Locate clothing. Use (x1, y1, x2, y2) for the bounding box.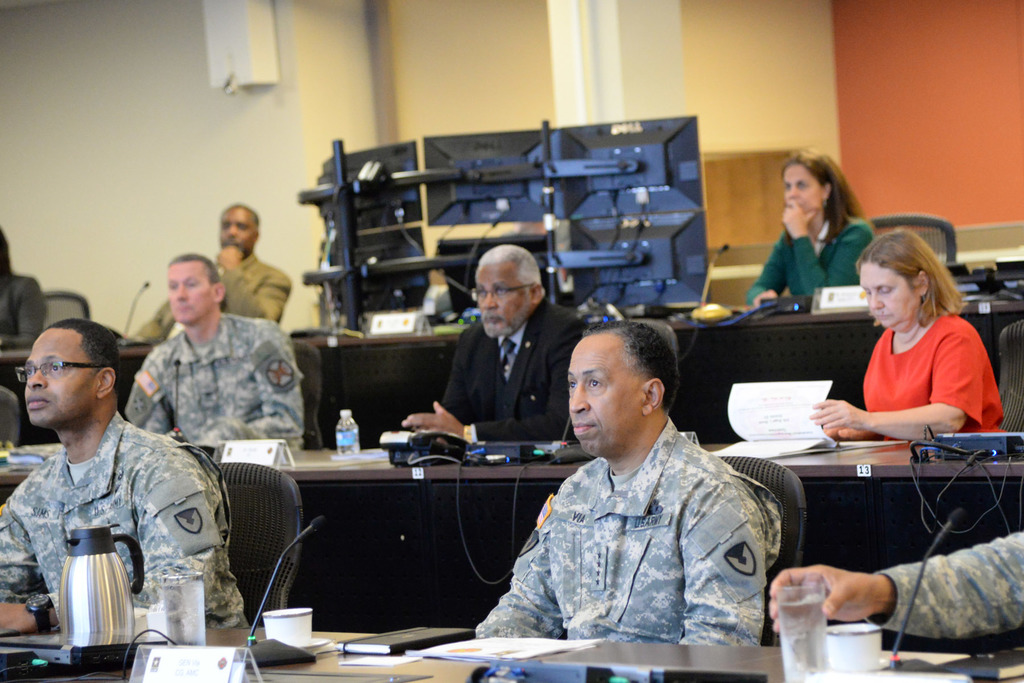
(134, 251, 299, 331).
